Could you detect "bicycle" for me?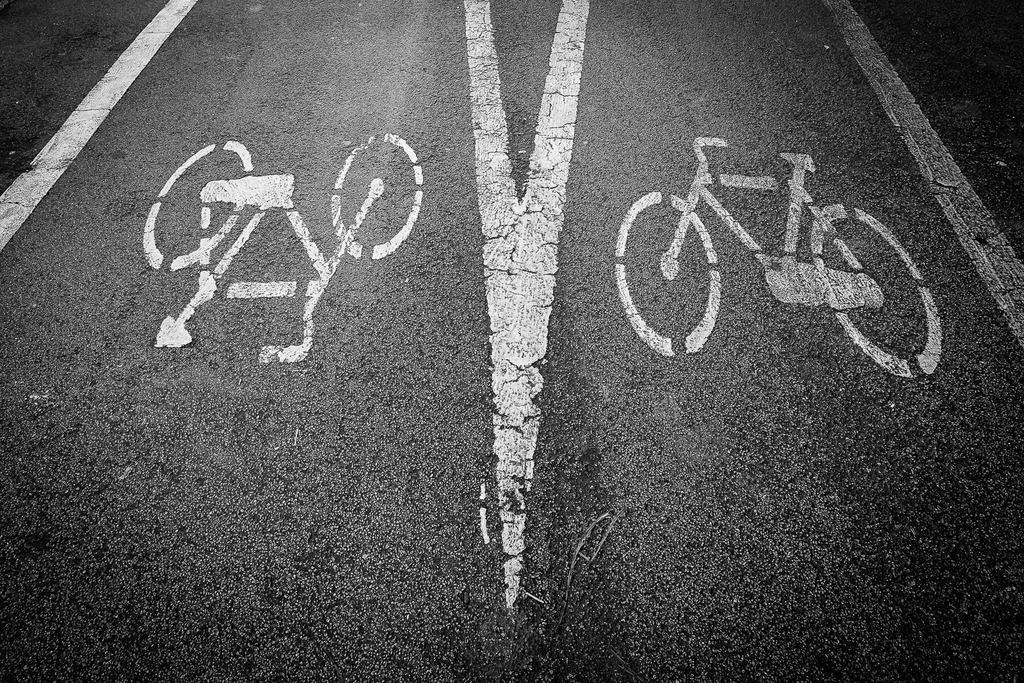
Detection result: box(142, 130, 426, 368).
